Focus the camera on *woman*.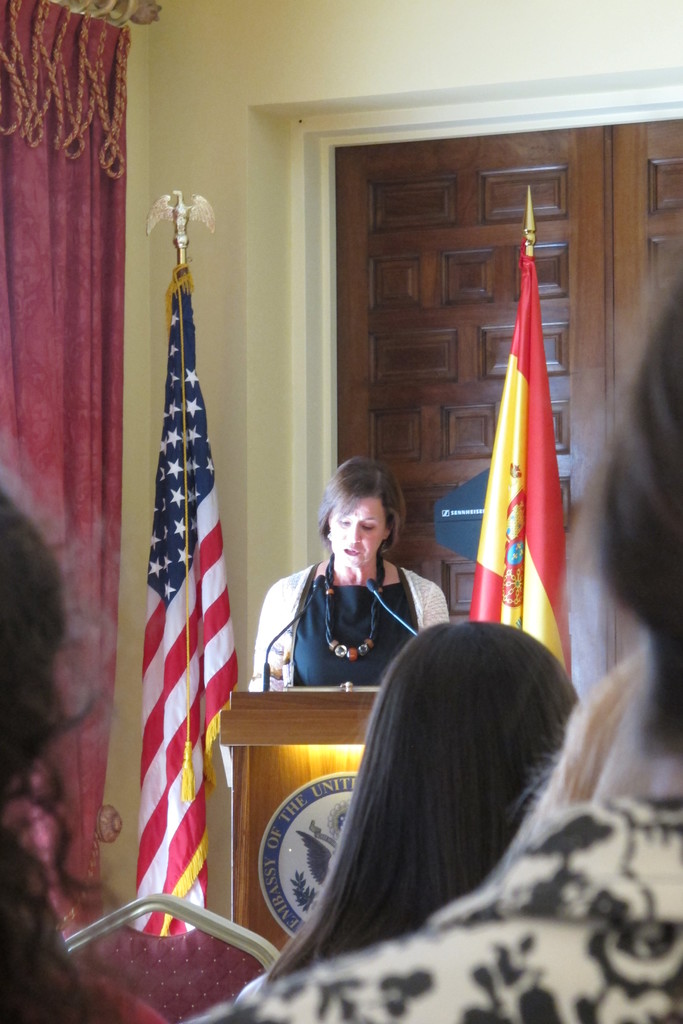
Focus region: region(0, 449, 160, 1023).
